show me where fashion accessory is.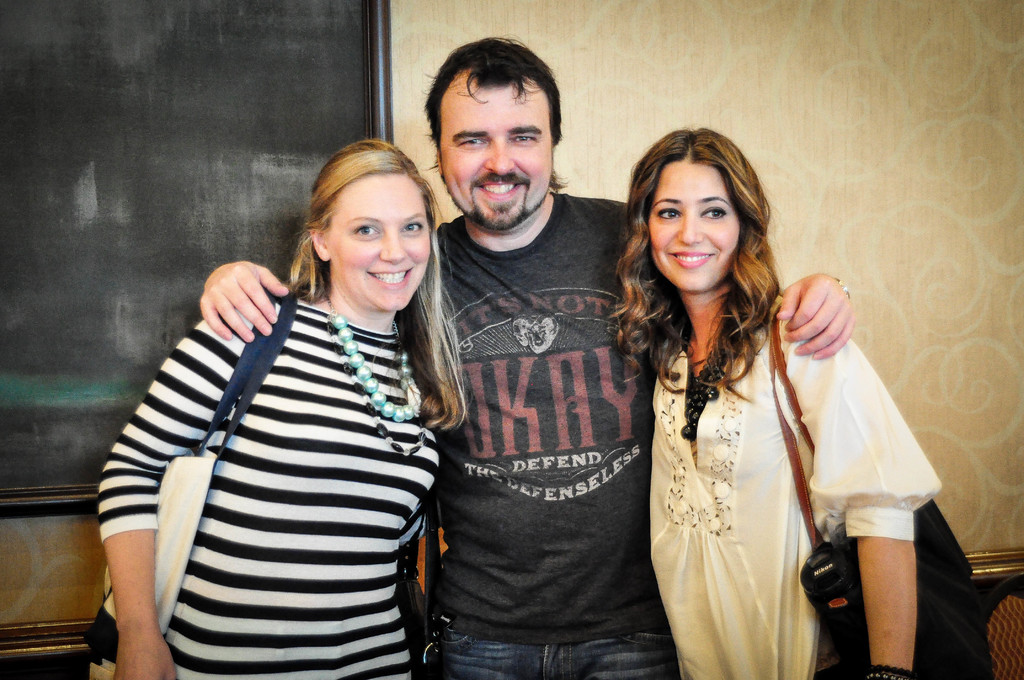
fashion accessory is at (320,294,428,462).
